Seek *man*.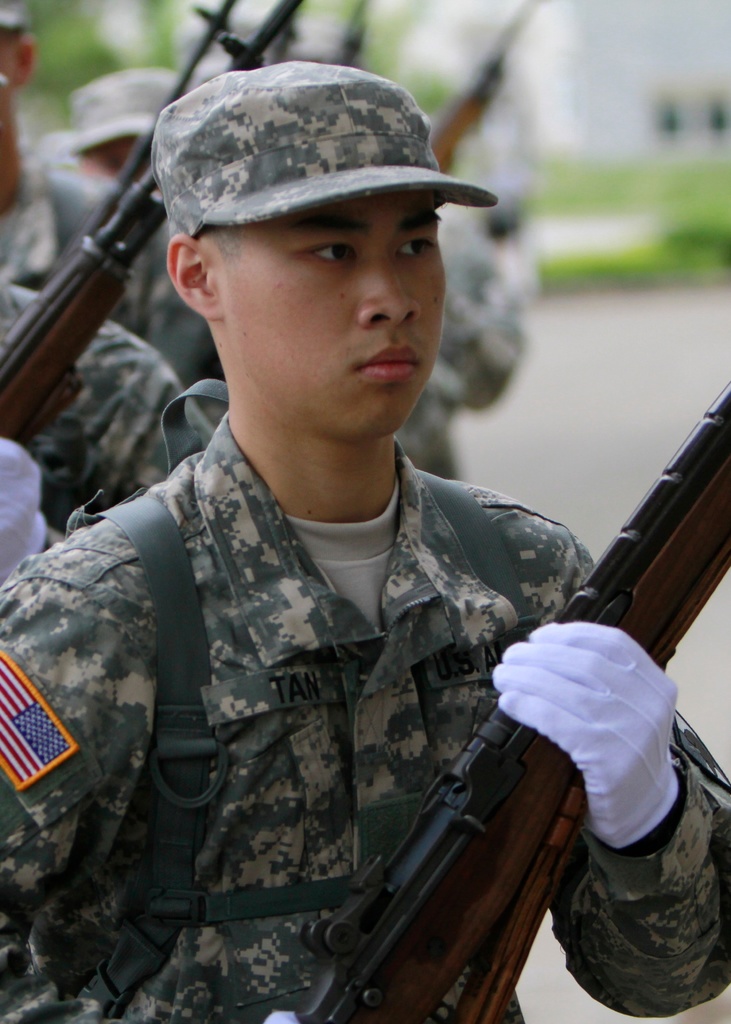
box=[60, 63, 202, 390].
